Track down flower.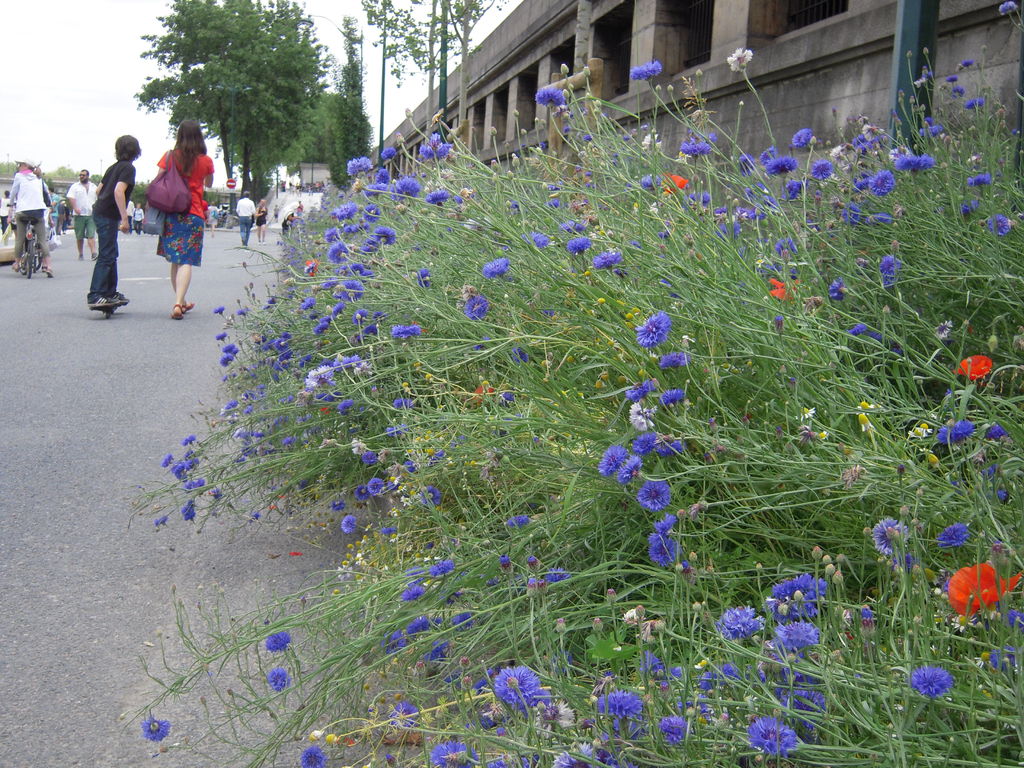
Tracked to <region>449, 605, 473, 628</region>.
